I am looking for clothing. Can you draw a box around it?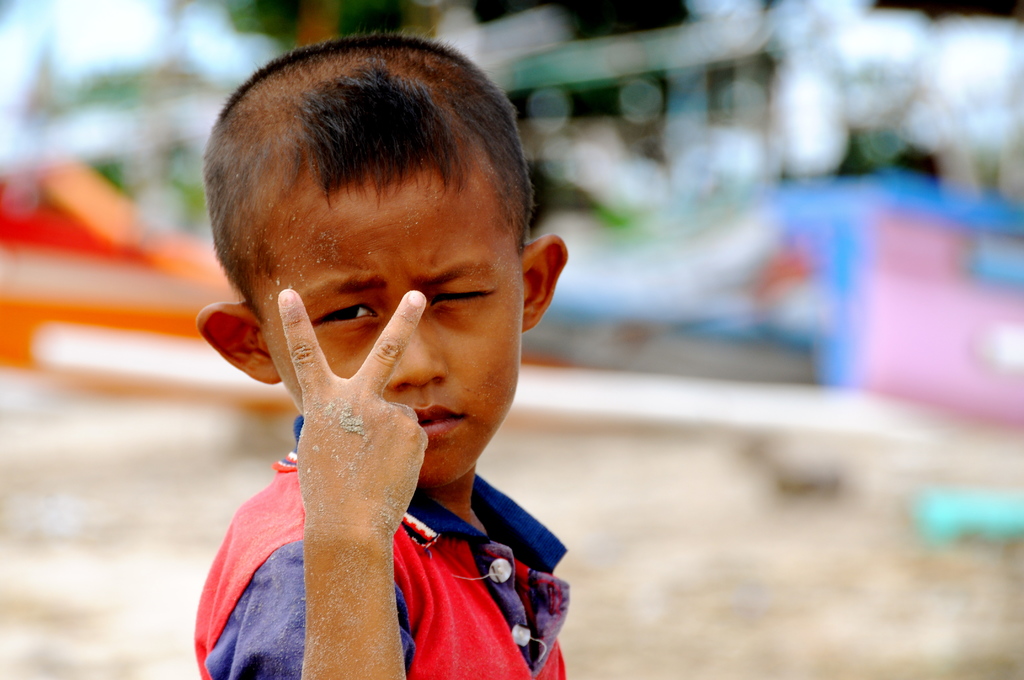
Sure, the bounding box is (194,415,569,679).
